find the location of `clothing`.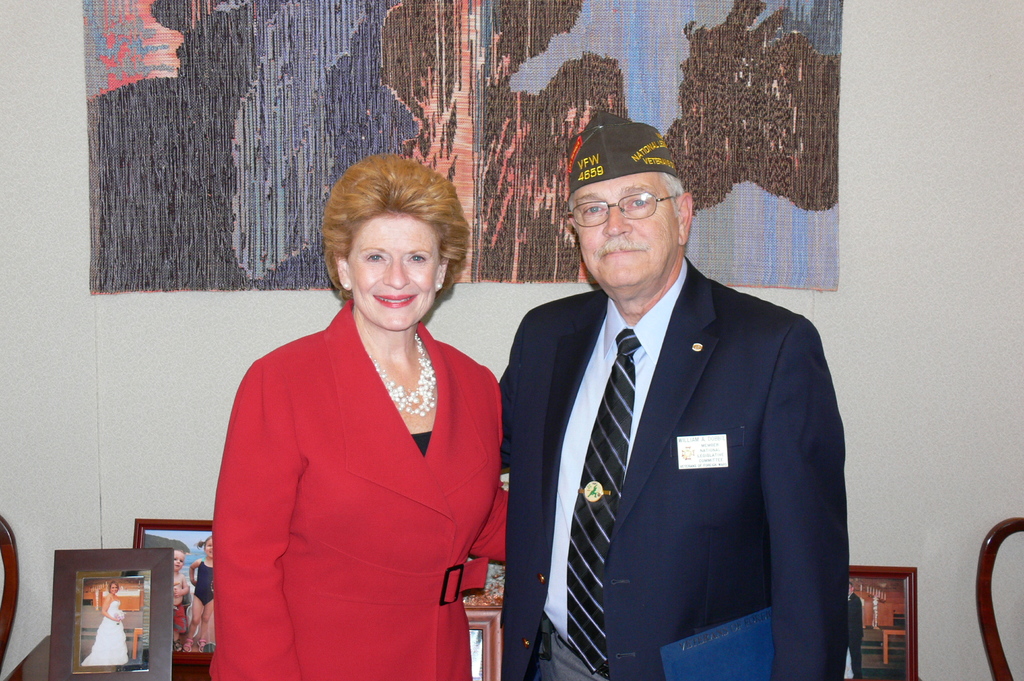
Location: rect(506, 287, 845, 680).
